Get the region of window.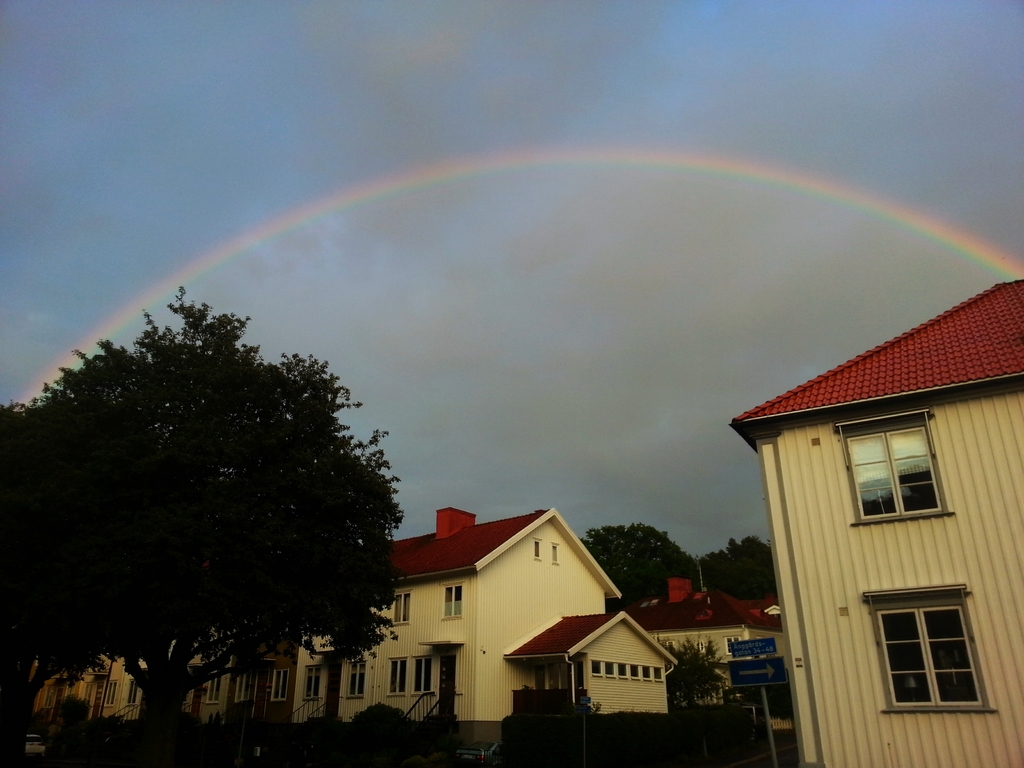
<bbox>605, 660, 615, 675</bbox>.
